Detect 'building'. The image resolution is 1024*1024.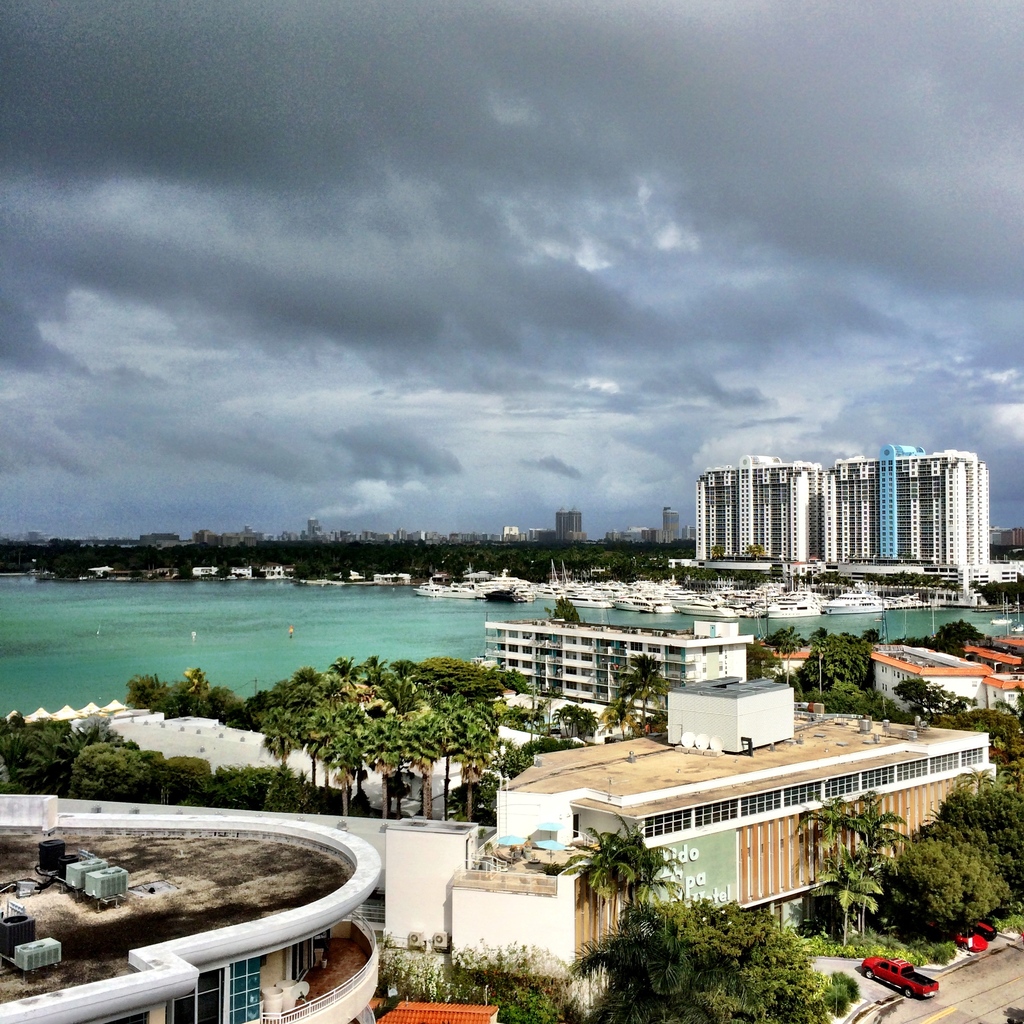
<region>555, 510, 585, 550</region>.
